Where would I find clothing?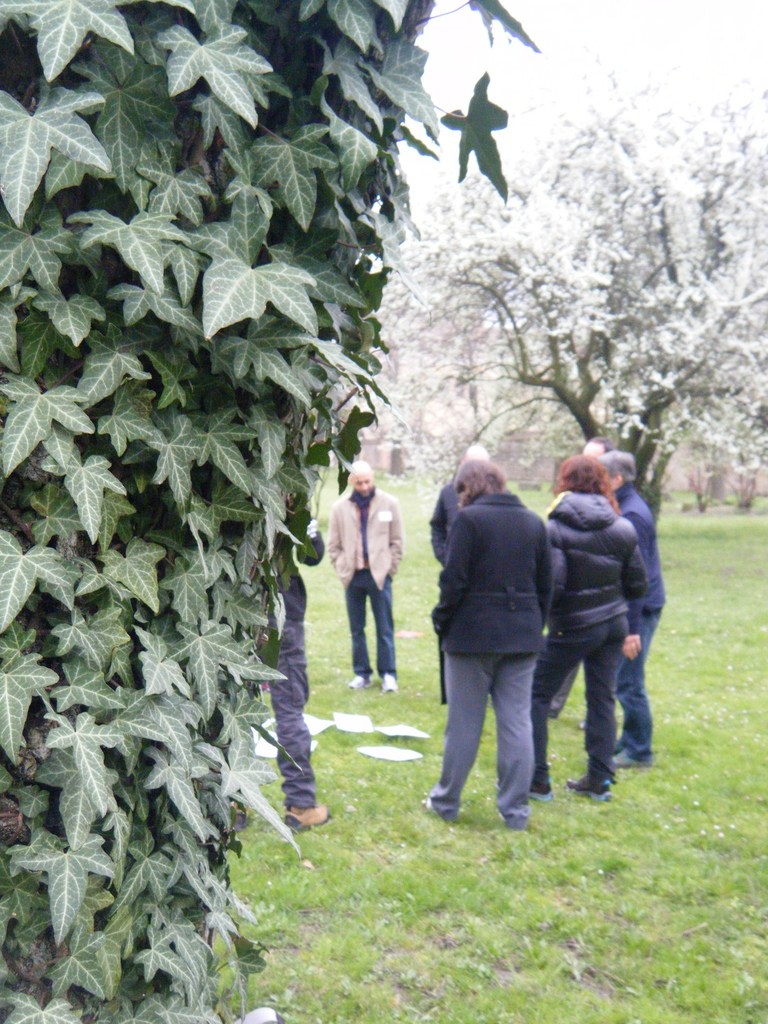
At {"left": 255, "top": 507, "right": 322, "bottom": 817}.
